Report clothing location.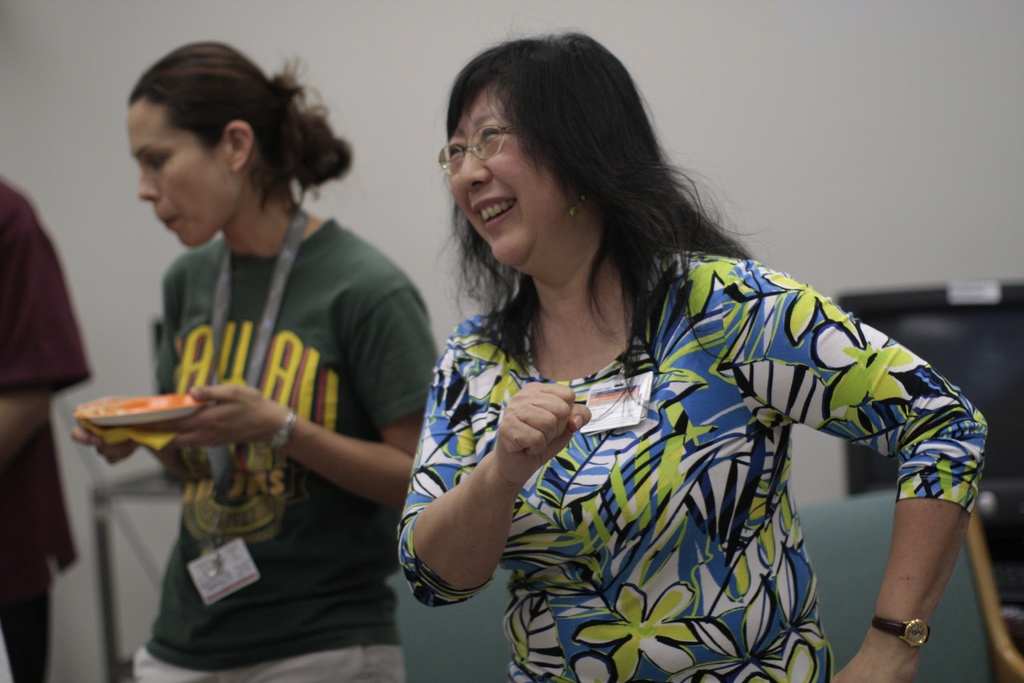
Report: x1=131 y1=215 x2=438 y2=682.
